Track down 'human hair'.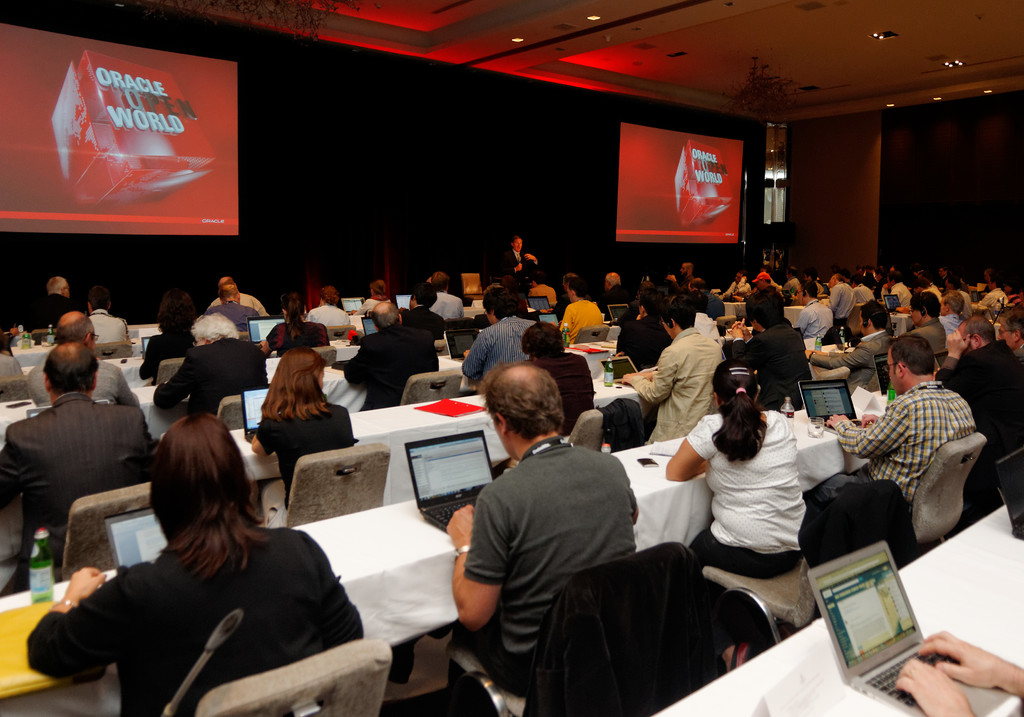
Tracked to crop(747, 284, 785, 329).
